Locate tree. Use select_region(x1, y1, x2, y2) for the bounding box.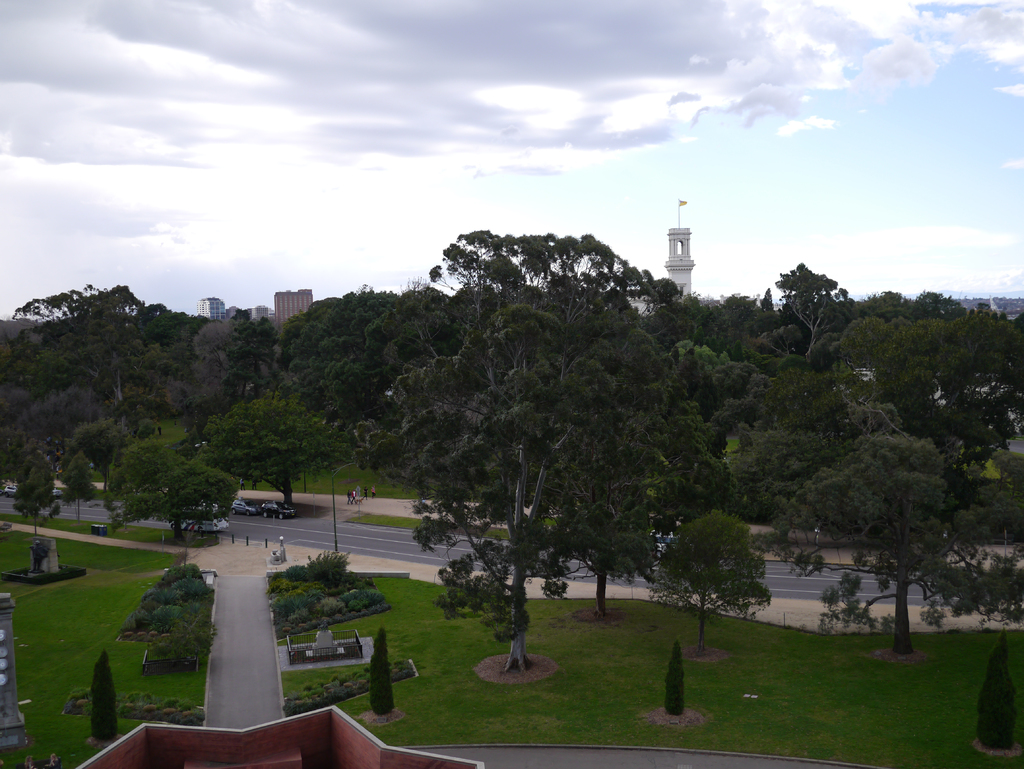
select_region(728, 288, 809, 344).
